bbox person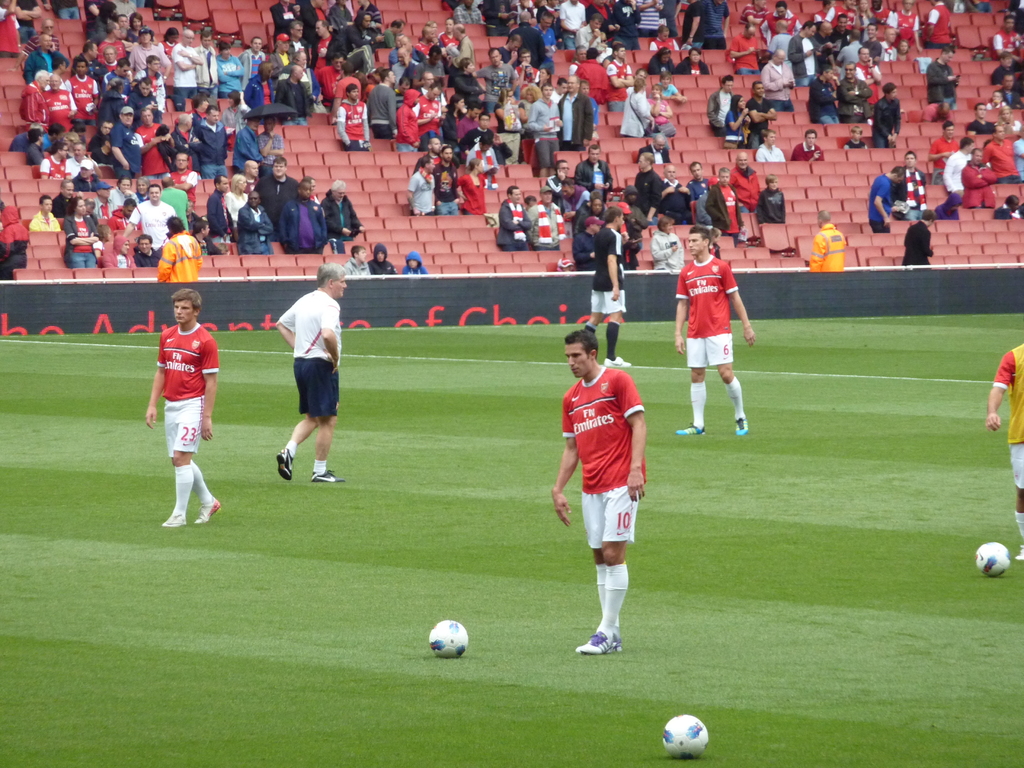
237/189/275/253
